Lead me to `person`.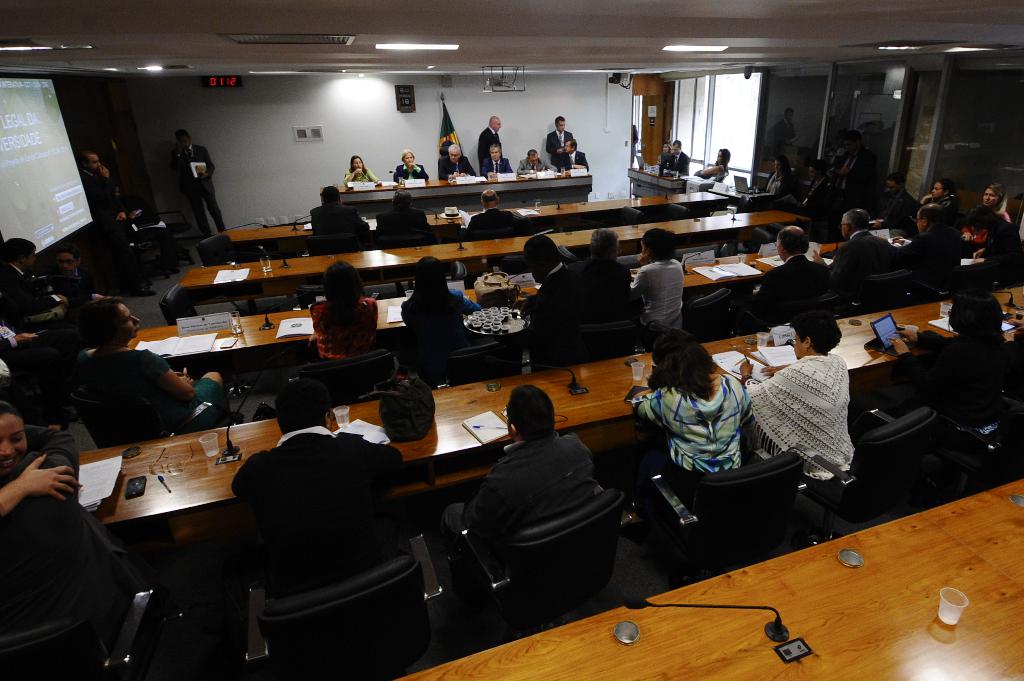
Lead to (left=225, top=368, right=405, bottom=595).
